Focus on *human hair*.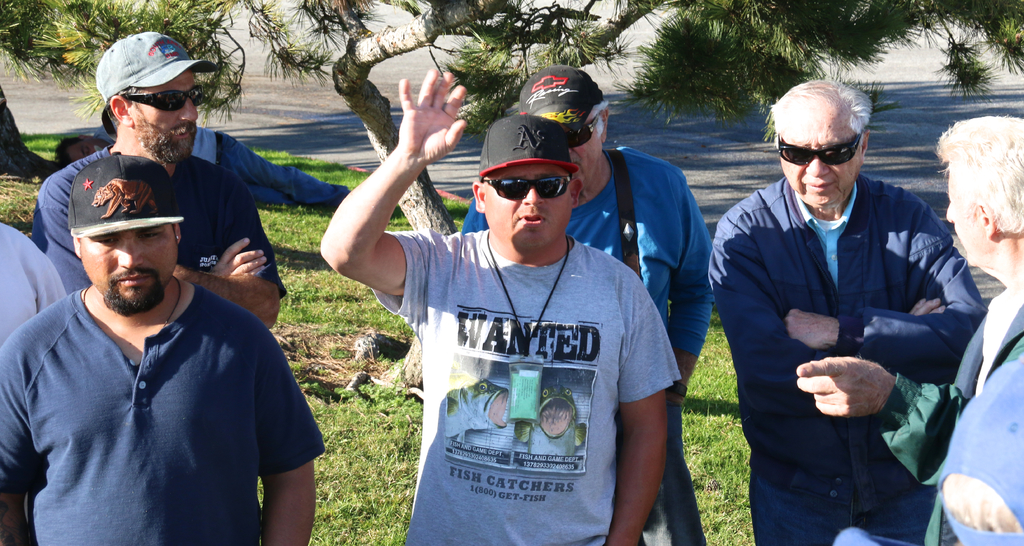
Focused at l=102, t=86, r=139, b=131.
